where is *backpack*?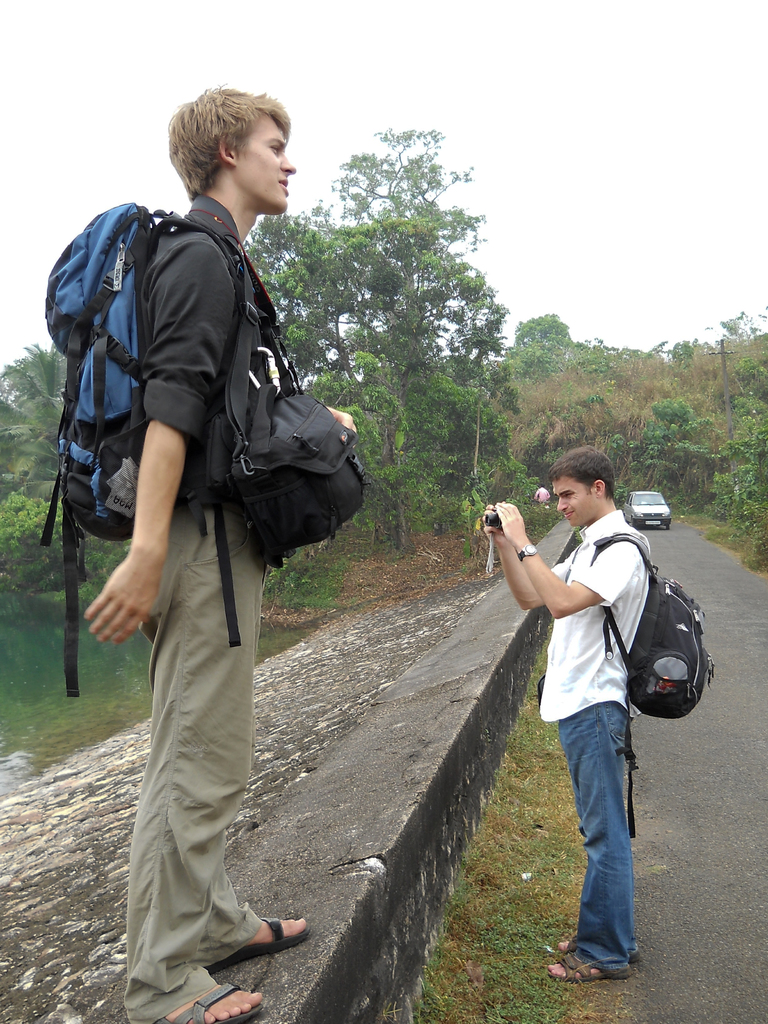
crop(193, 221, 371, 564).
